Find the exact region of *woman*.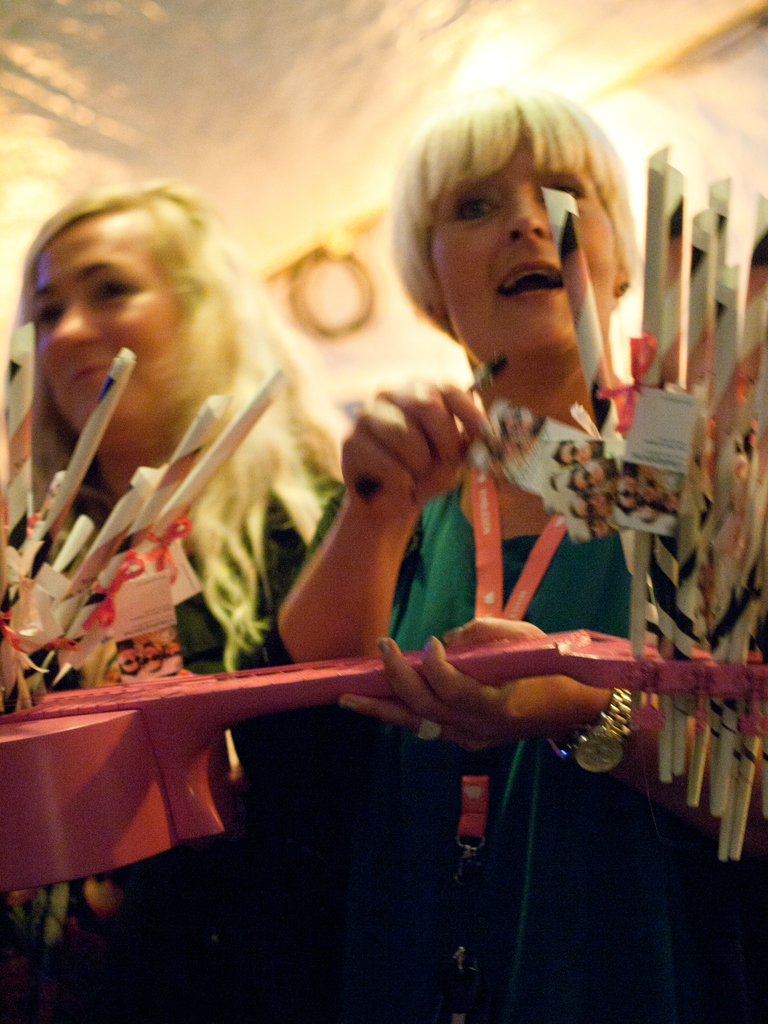
Exact region: {"x1": 568, "y1": 518, "x2": 607, "y2": 542}.
